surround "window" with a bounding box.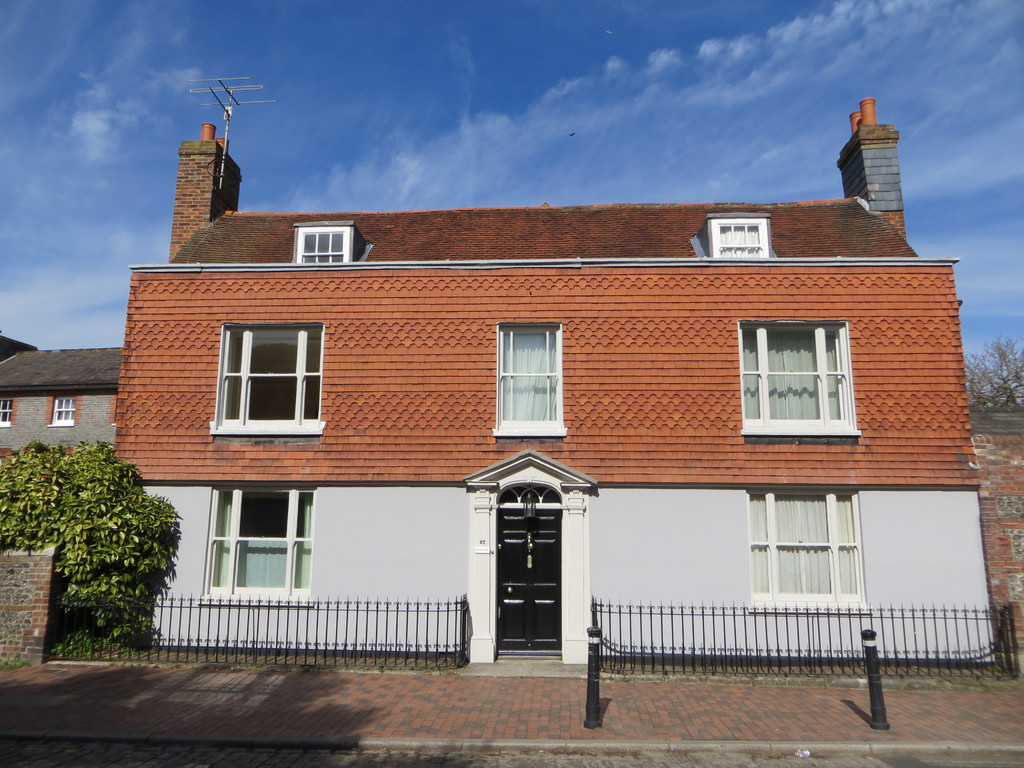
742/315/863/443.
